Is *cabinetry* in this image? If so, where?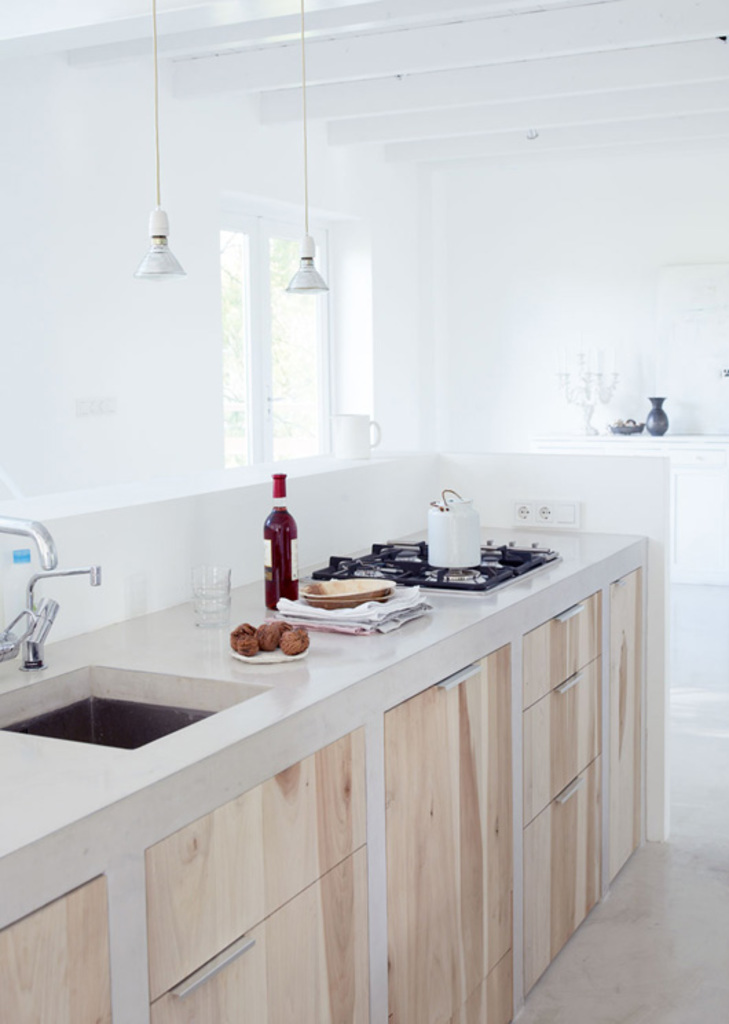
Yes, at left=140, top=720, right=367, bottom=1023.
